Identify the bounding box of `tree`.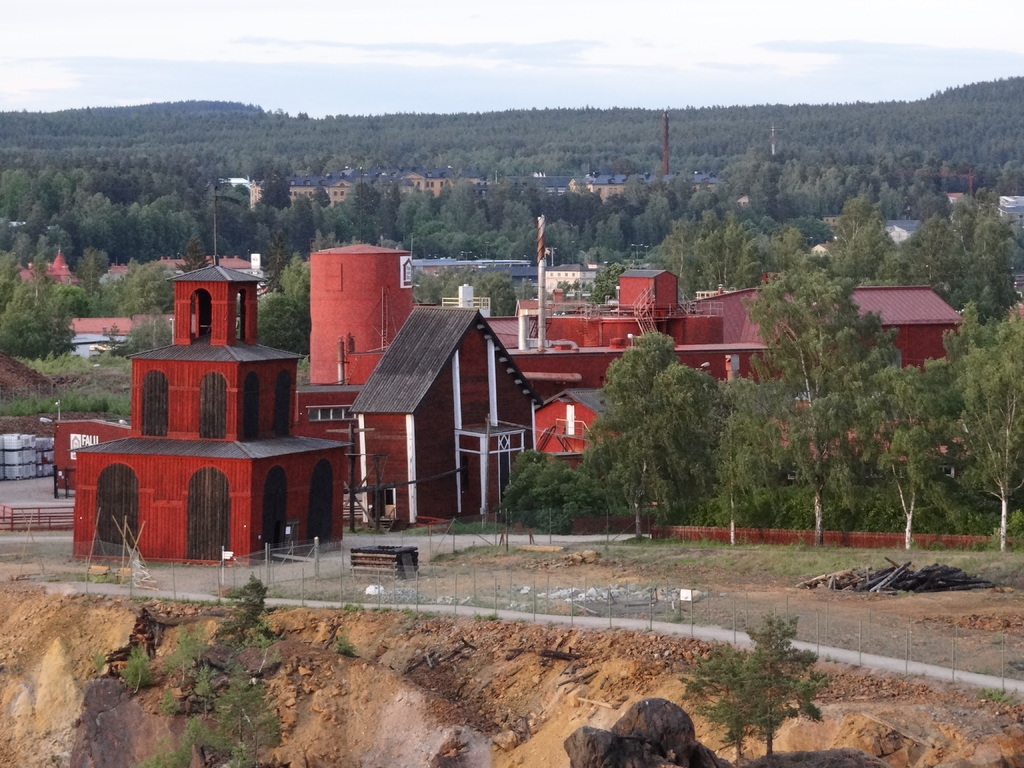
box(276, 248, 312, 315).
